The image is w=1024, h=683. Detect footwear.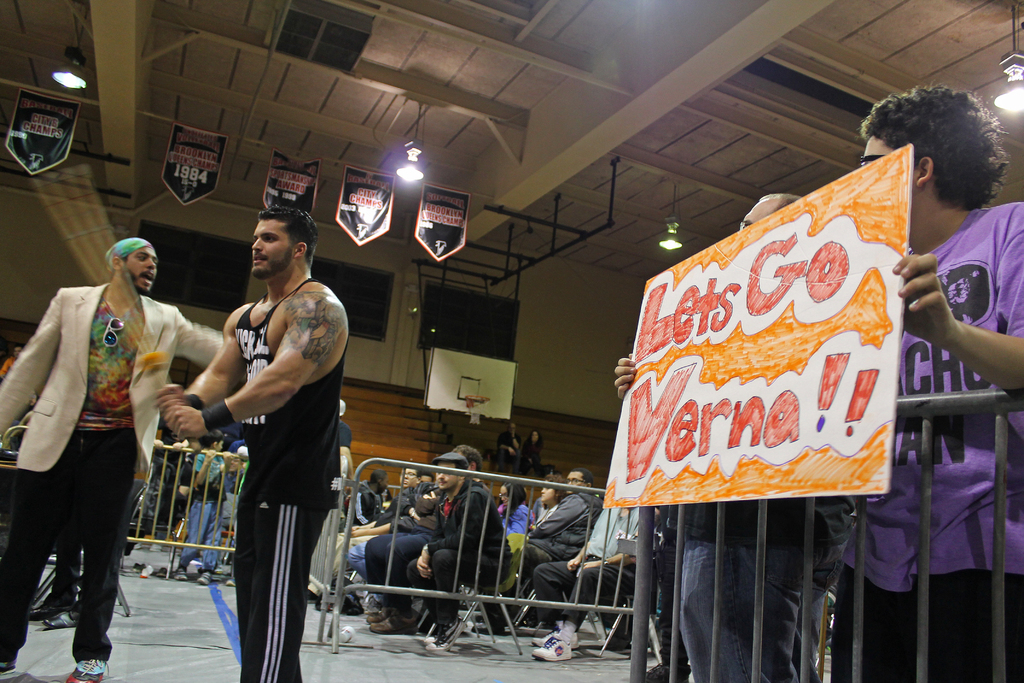
Detection: (x1=0, y1=656, x2=15, y2=672).
